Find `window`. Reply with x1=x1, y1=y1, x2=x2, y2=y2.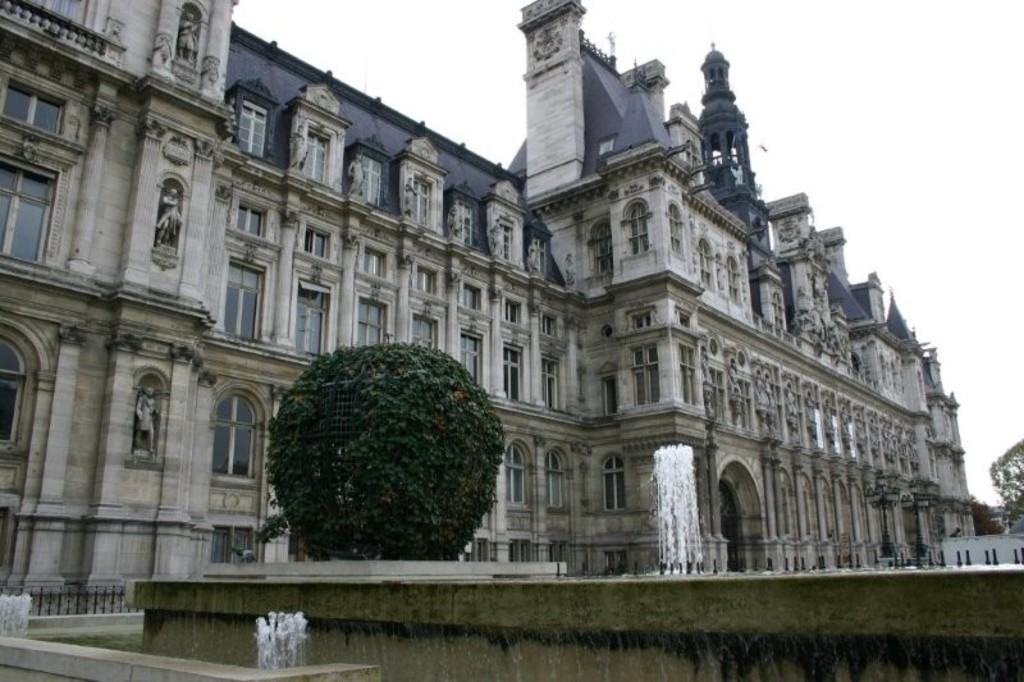
x1=353, y1=290, x2=392, y2=358.
